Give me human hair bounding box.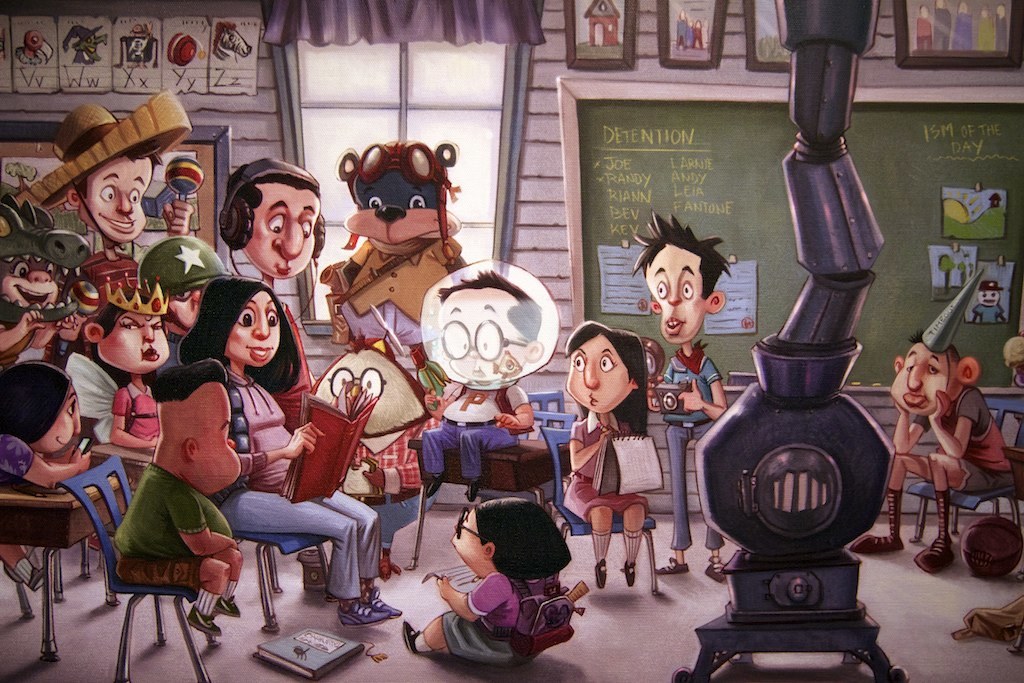
detection(139, 355, 220, 400).
